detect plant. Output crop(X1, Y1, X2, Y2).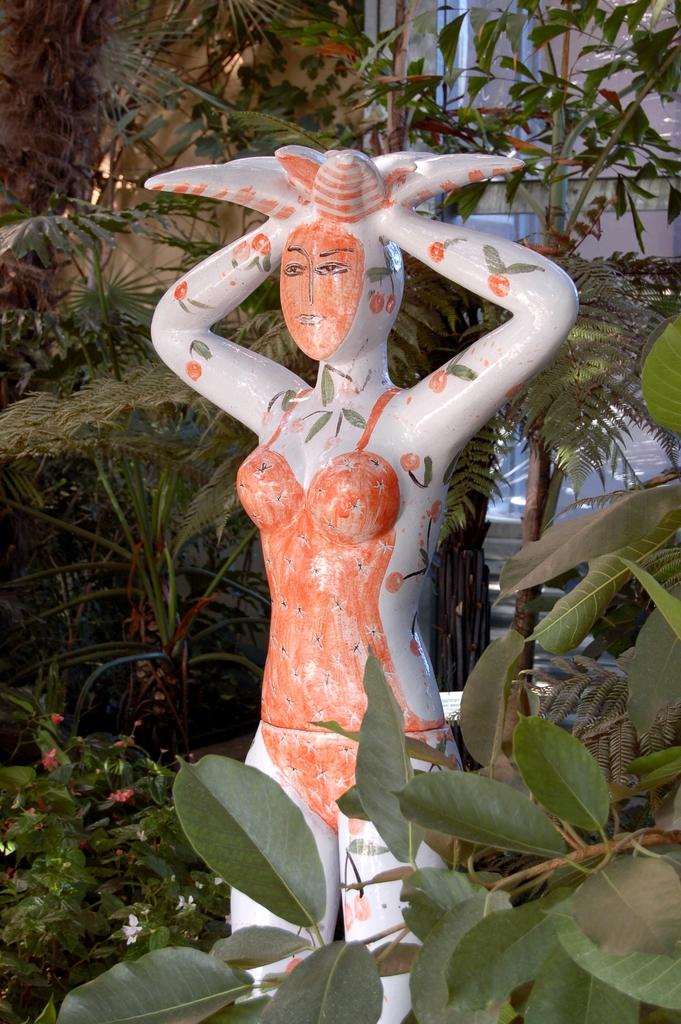
crop(7, 358, 264, 722).
